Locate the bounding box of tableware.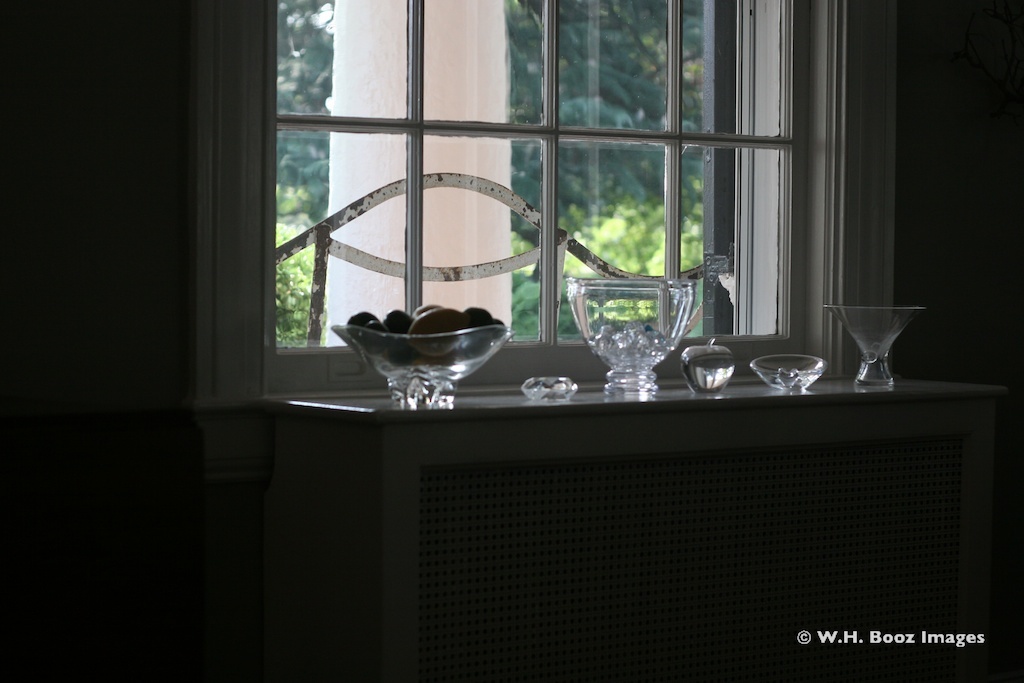
Bounding box: <box>519,373,574,410</box>.
